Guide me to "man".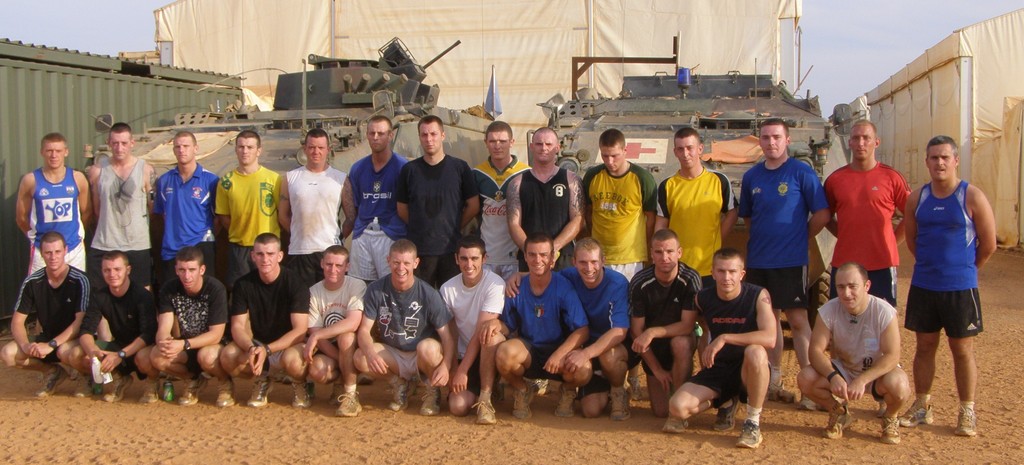
Guidance: box(0, 235, 94, 401).
